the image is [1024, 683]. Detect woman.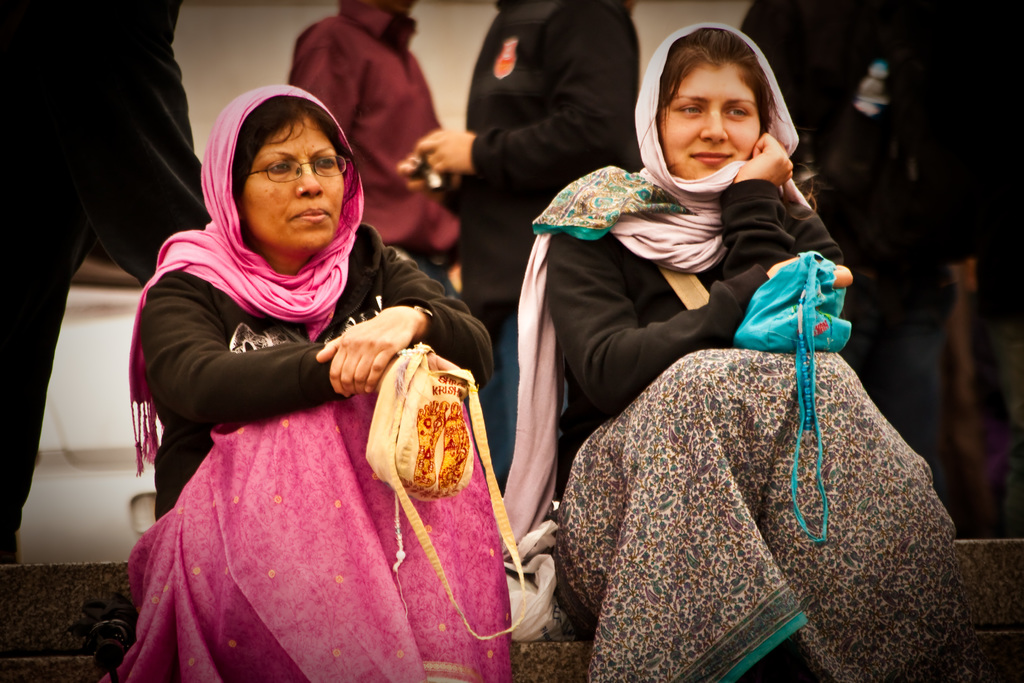
Detection: {"x1": 499, "y1": 21, "x2": 980, "y2": 682}.
